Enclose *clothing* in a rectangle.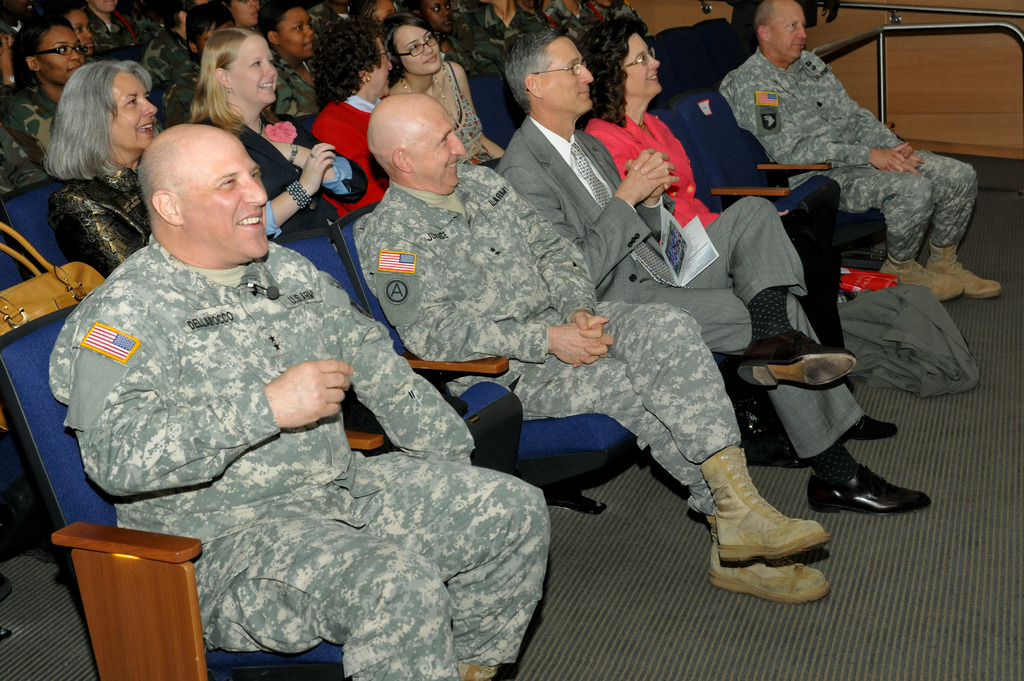
[x1=581, y1=122, x2=705, y2=268].
